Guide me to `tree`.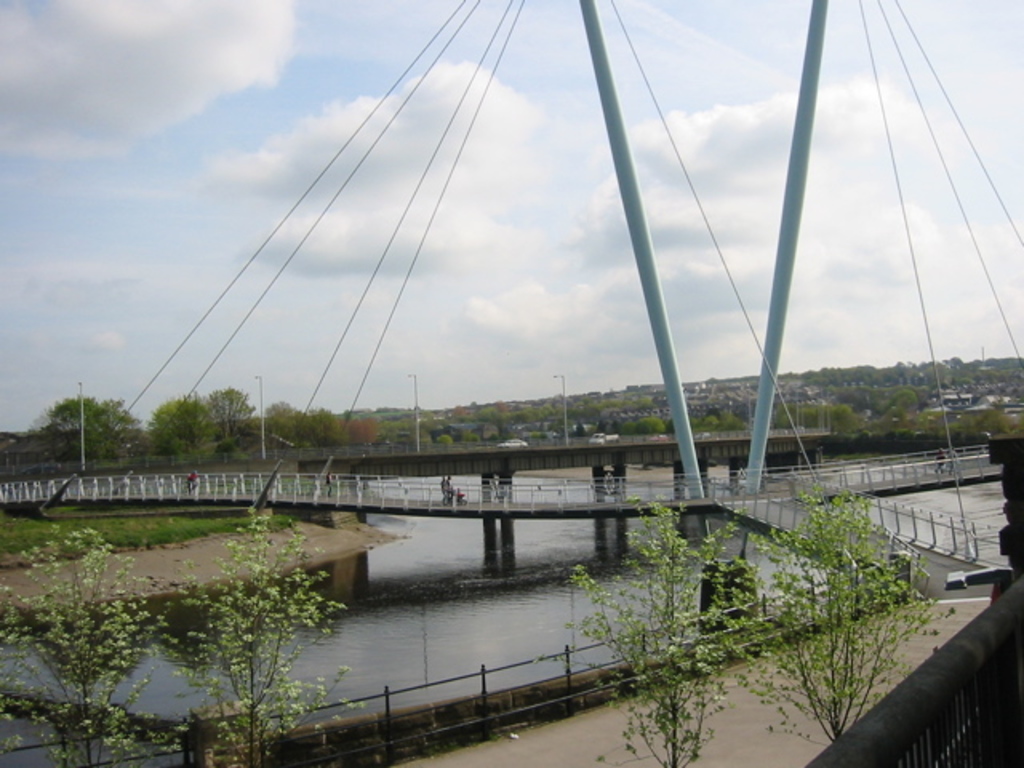
Guidance: (left=726, top=486, right=954, bottom=747).
